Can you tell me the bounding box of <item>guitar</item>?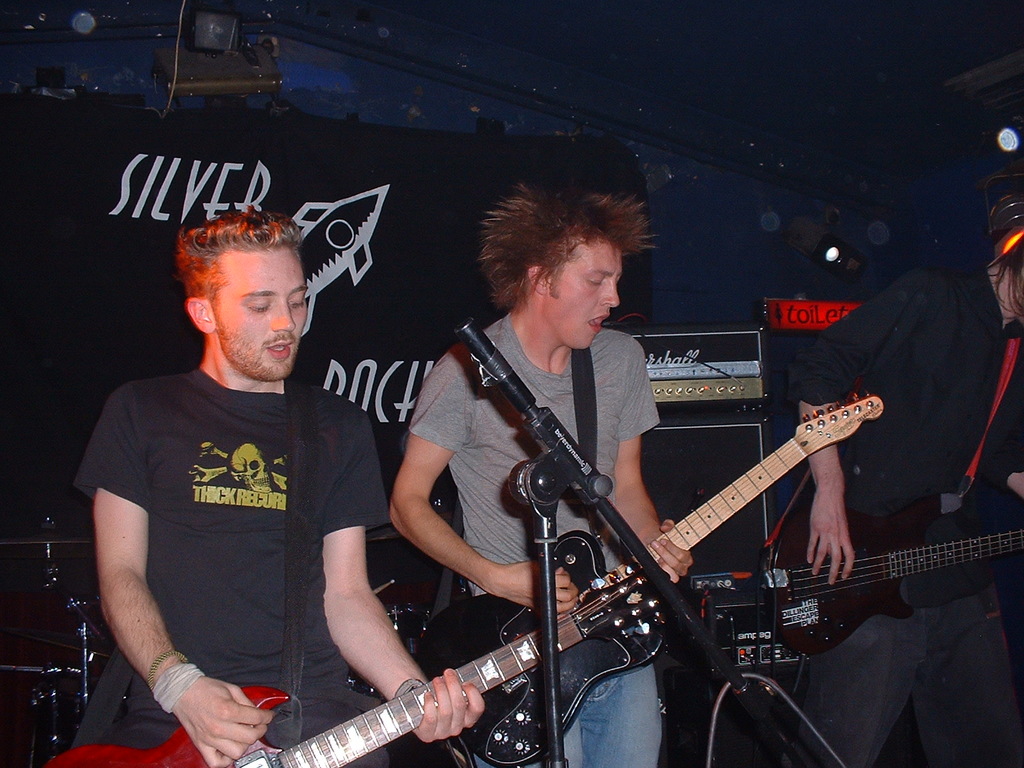
BBox(35, 581, 655, 767).
